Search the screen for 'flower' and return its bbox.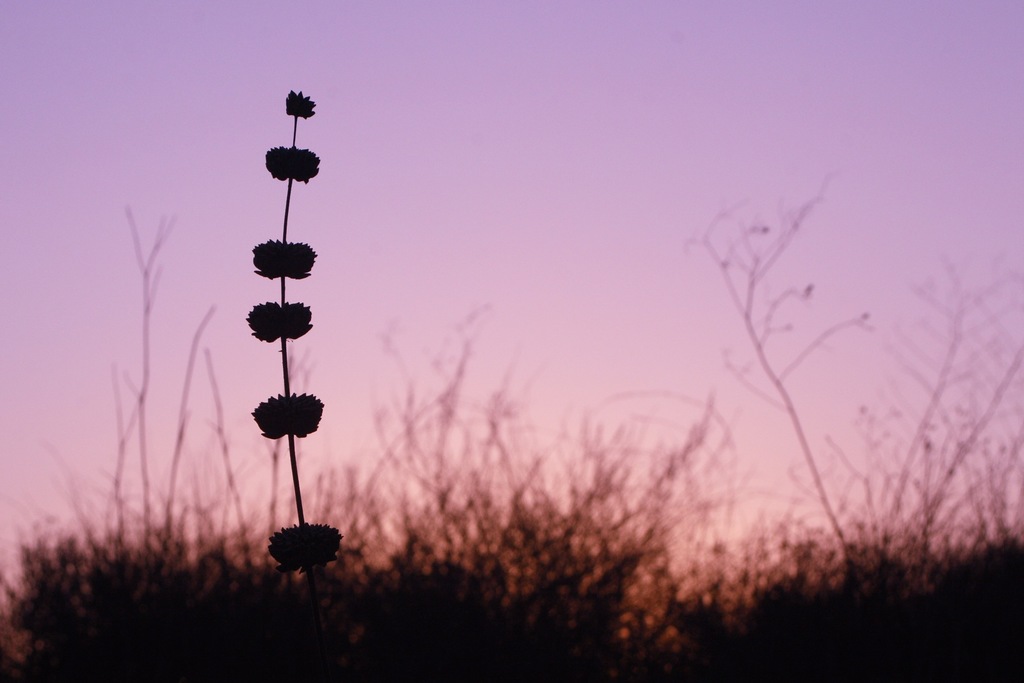
Found: locate(266, 522, 344, 572).
